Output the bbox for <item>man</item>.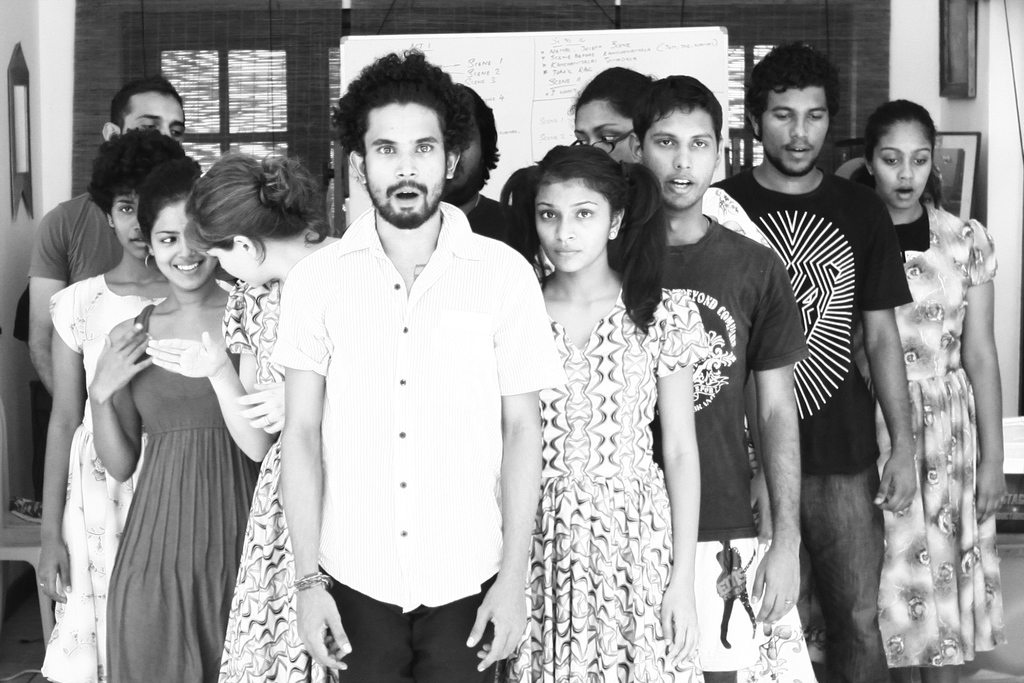
bbox(252, 53, 552, 682).
